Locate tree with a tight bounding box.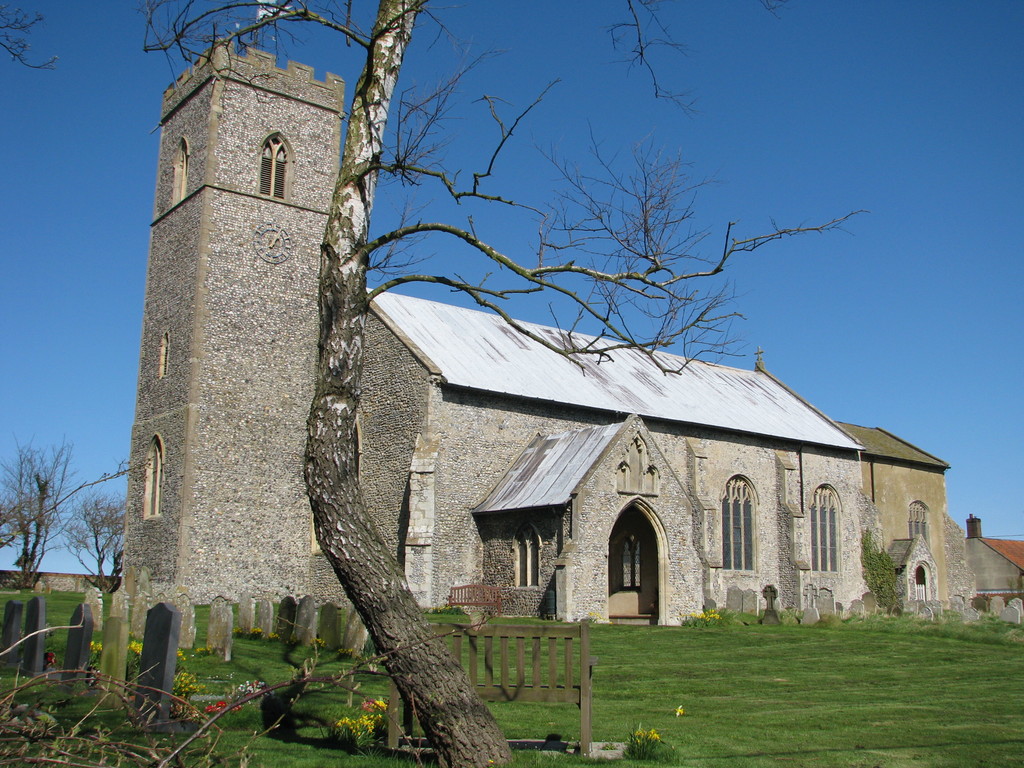
bbox=[5, 437, 77, 579].
